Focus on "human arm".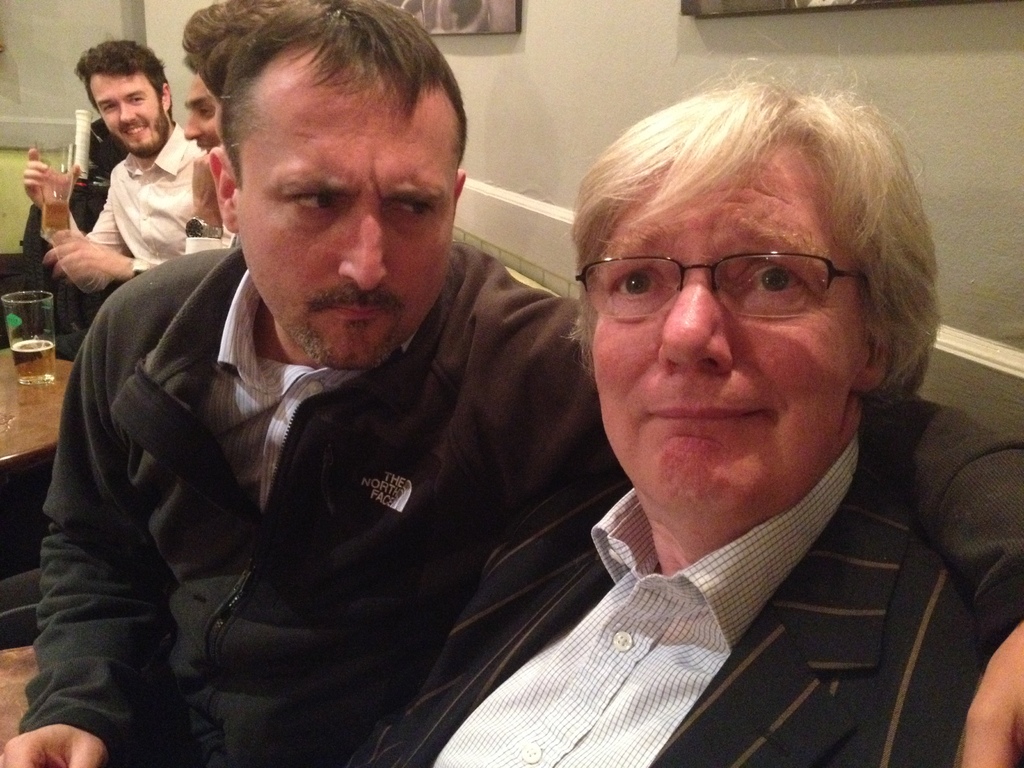
Focused at box=[25, 150, 126, 298].
